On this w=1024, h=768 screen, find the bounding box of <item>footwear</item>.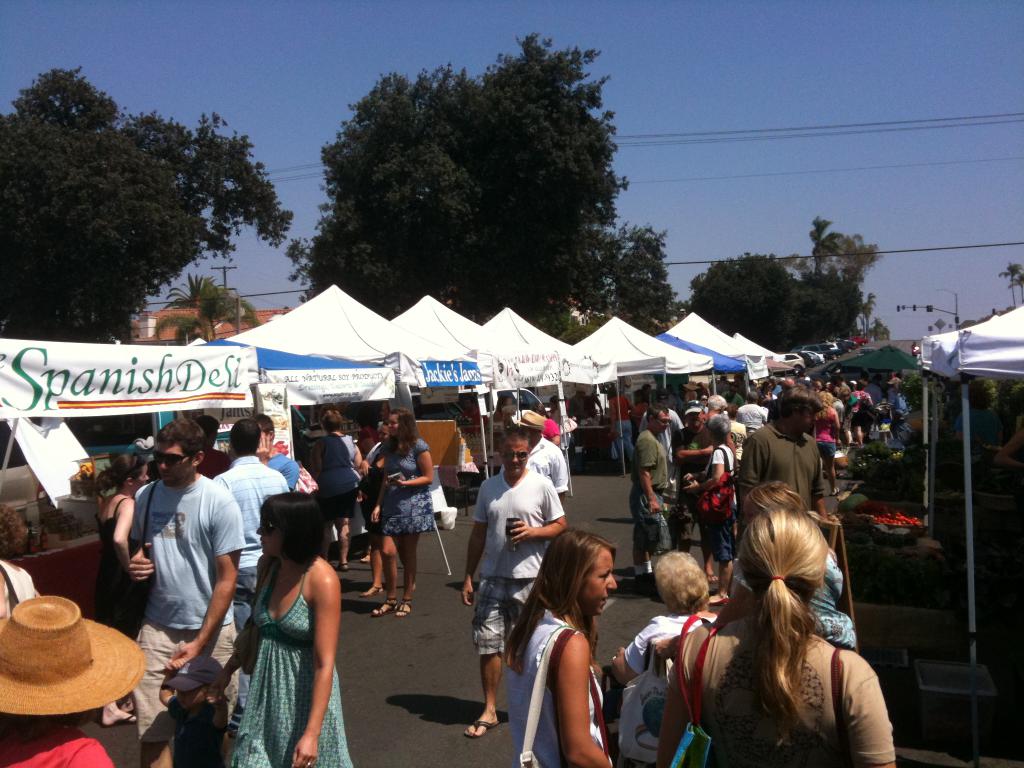
Bounding box: (340,557,351,570).
